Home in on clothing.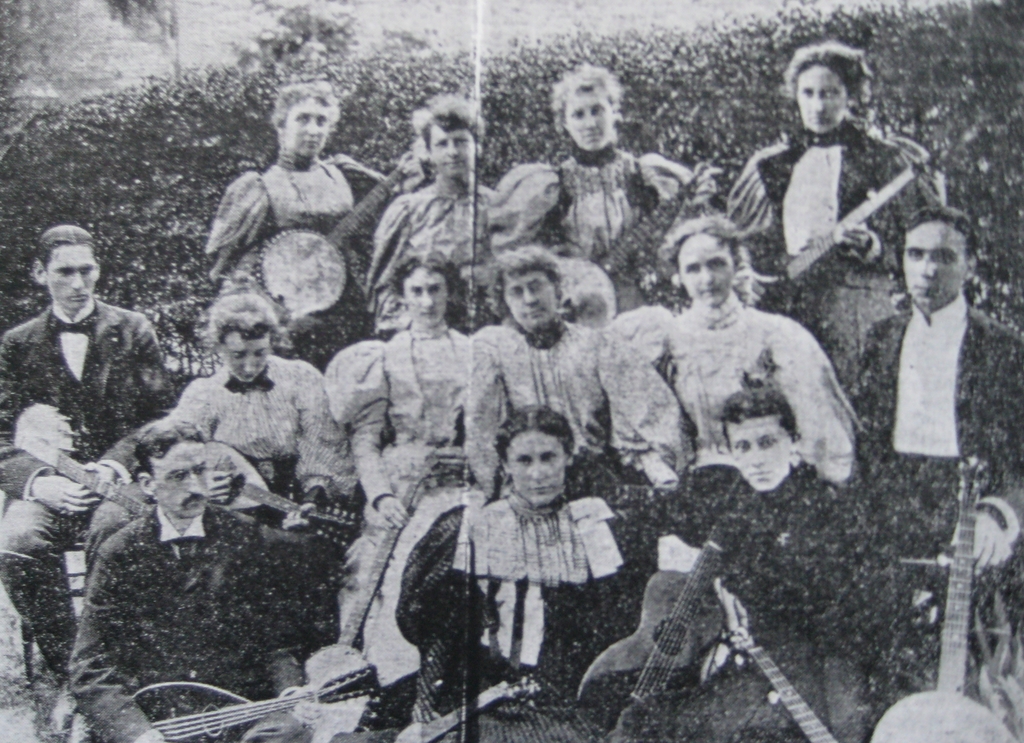
Homed in at l=723, t=123, r=932, b=375.
